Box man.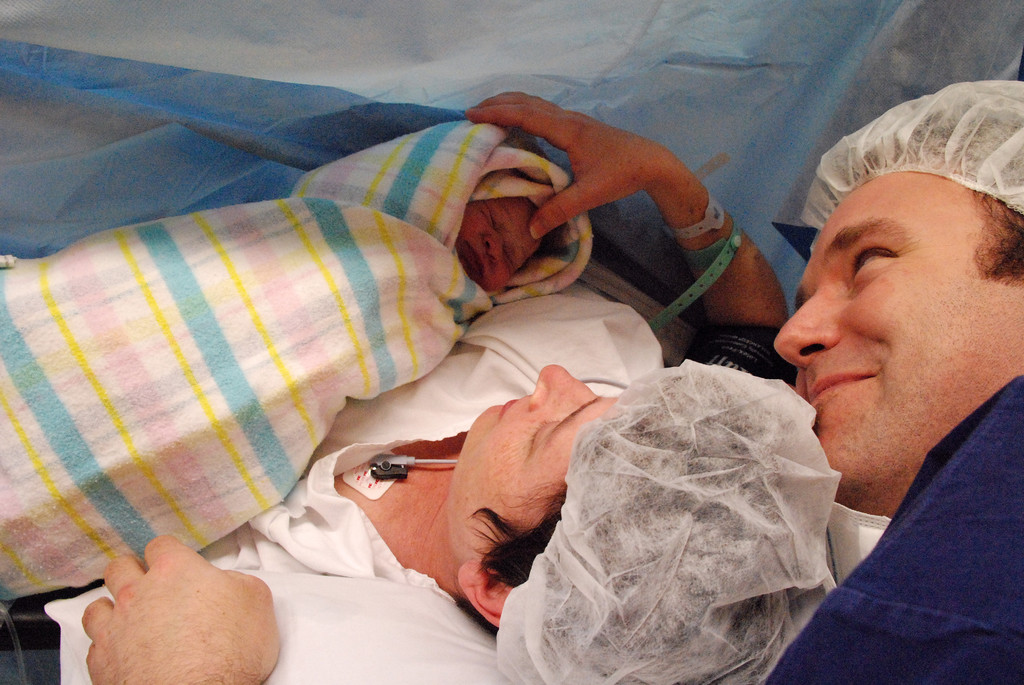
(x1=72, y1=74, x2=1023, y2=684).
